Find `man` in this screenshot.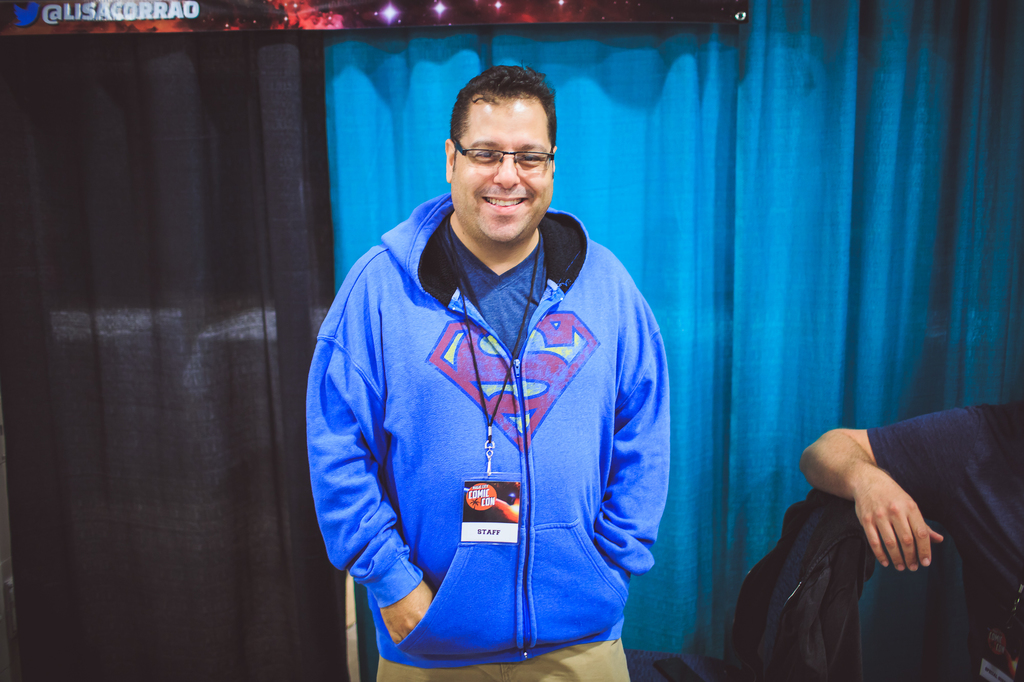
The bounding box for `man` is 803:402:1023:681.
